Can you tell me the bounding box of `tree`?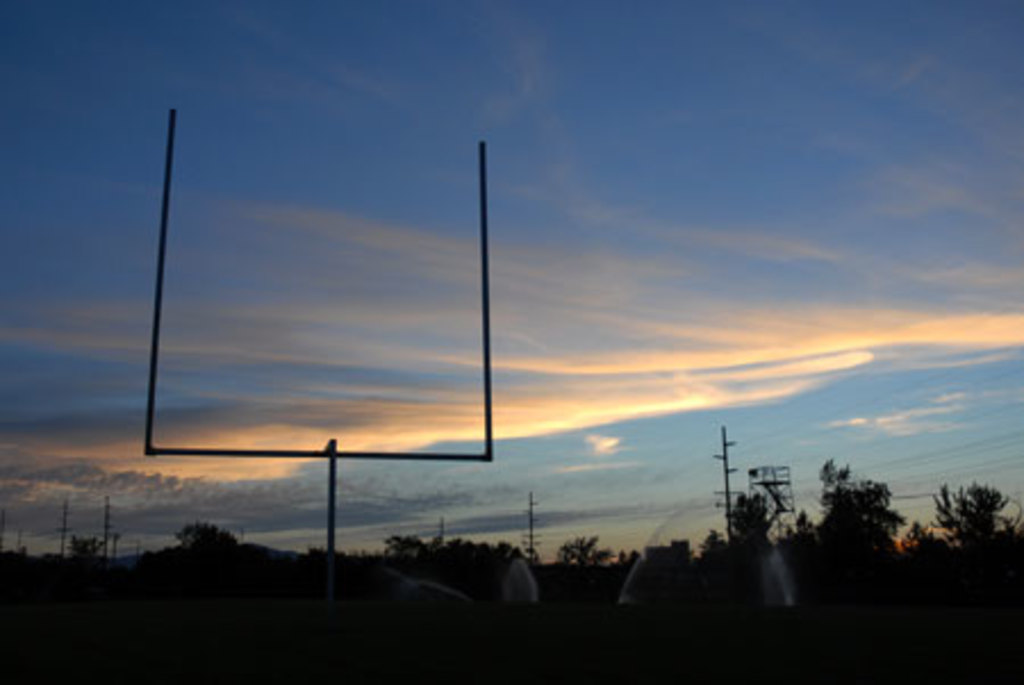
(left=783, top=453, right=910, bottom=560).
